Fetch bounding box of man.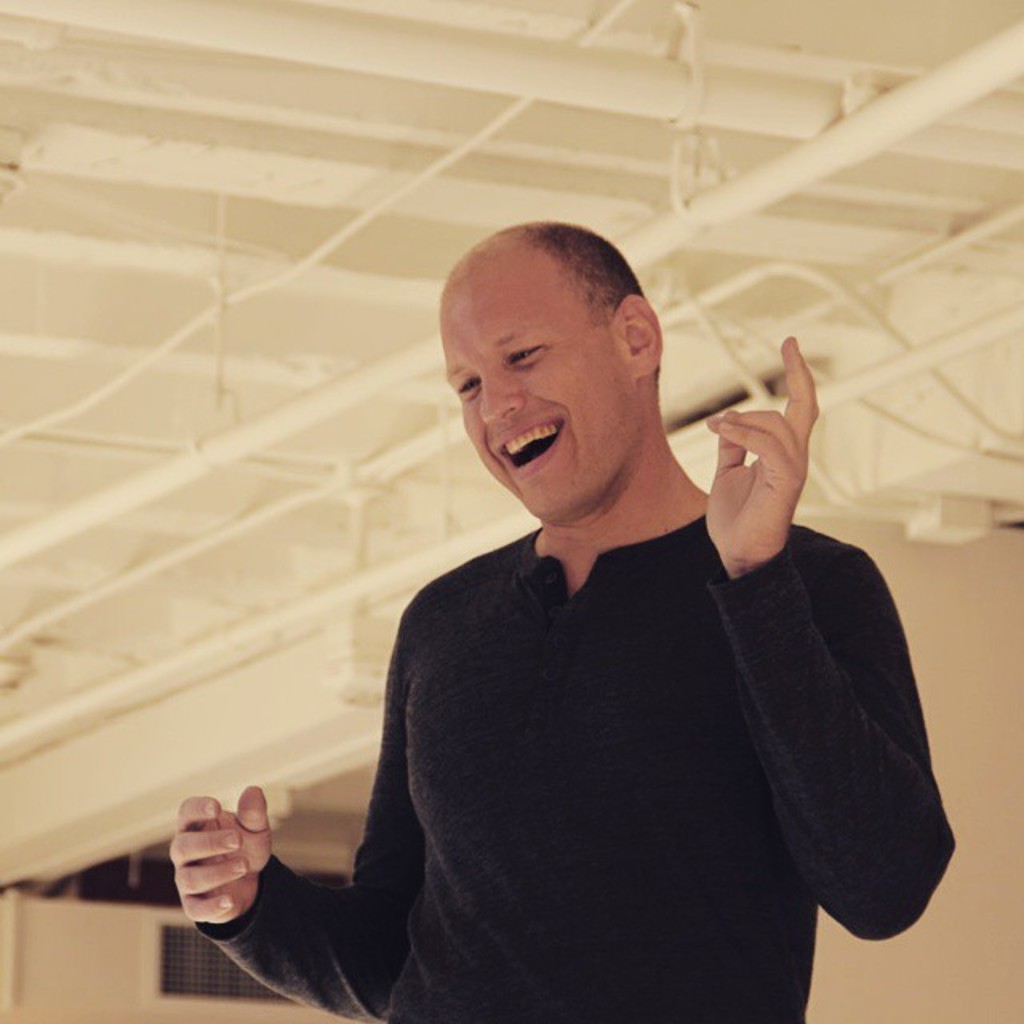
Bbox: pyautogui.locateOnScreen(254, 202, 965, 997).
